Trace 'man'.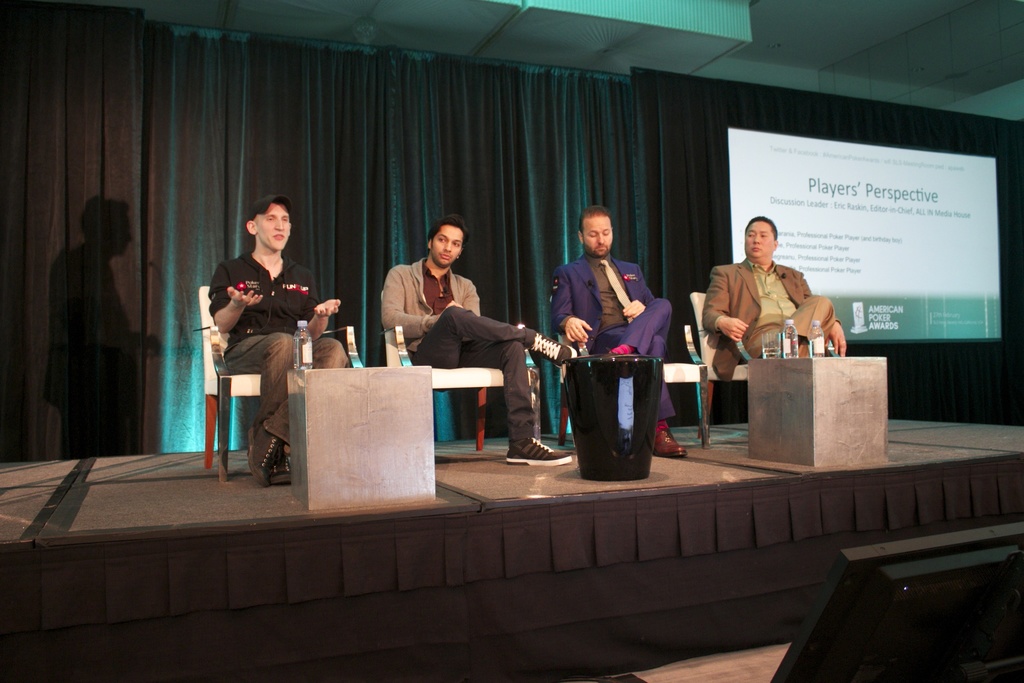
Traced to select_region(207, 190, 353, 486).
